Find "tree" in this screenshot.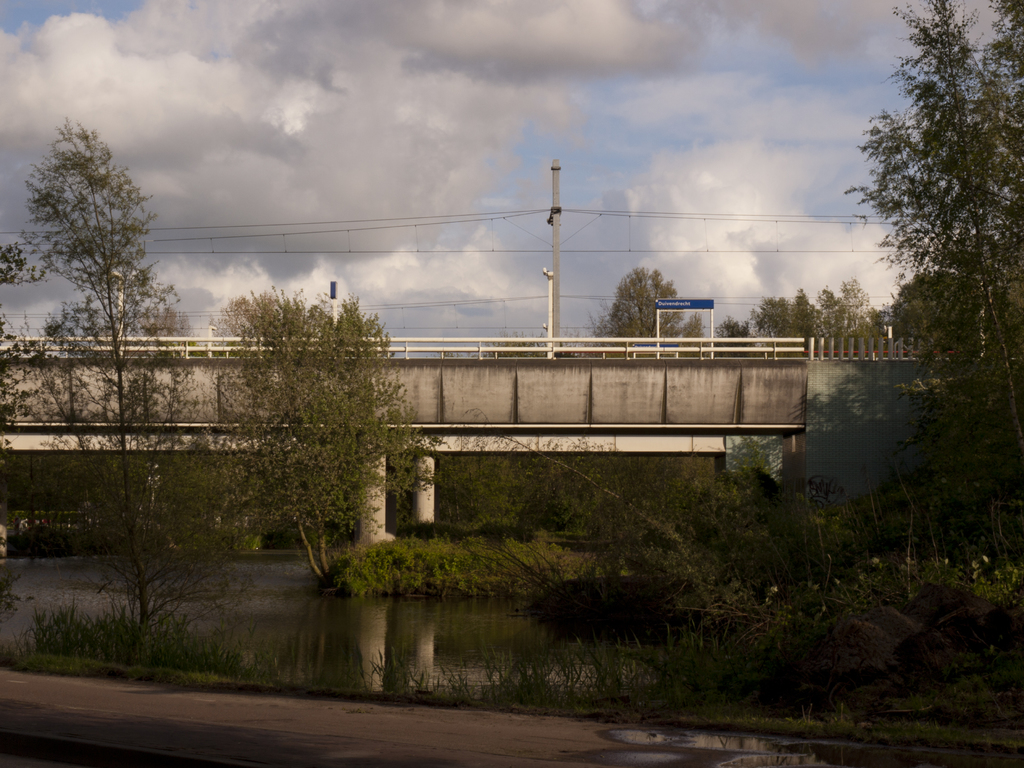
The bounding box for "tree" is select_region(227, 258, 400, 580).
